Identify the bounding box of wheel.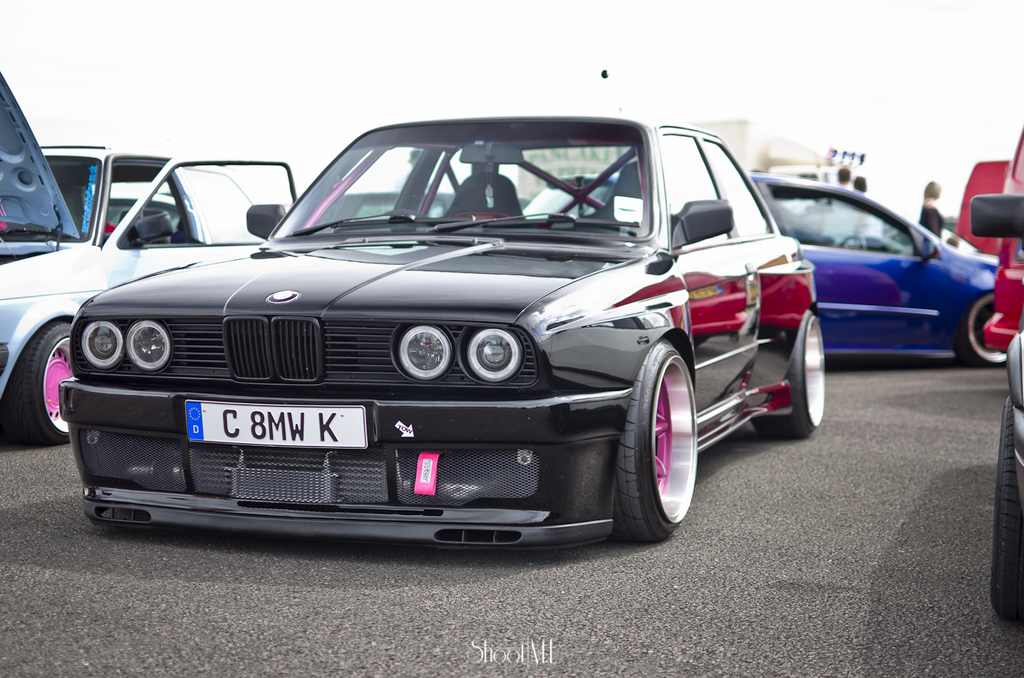
603:336:701:557.
